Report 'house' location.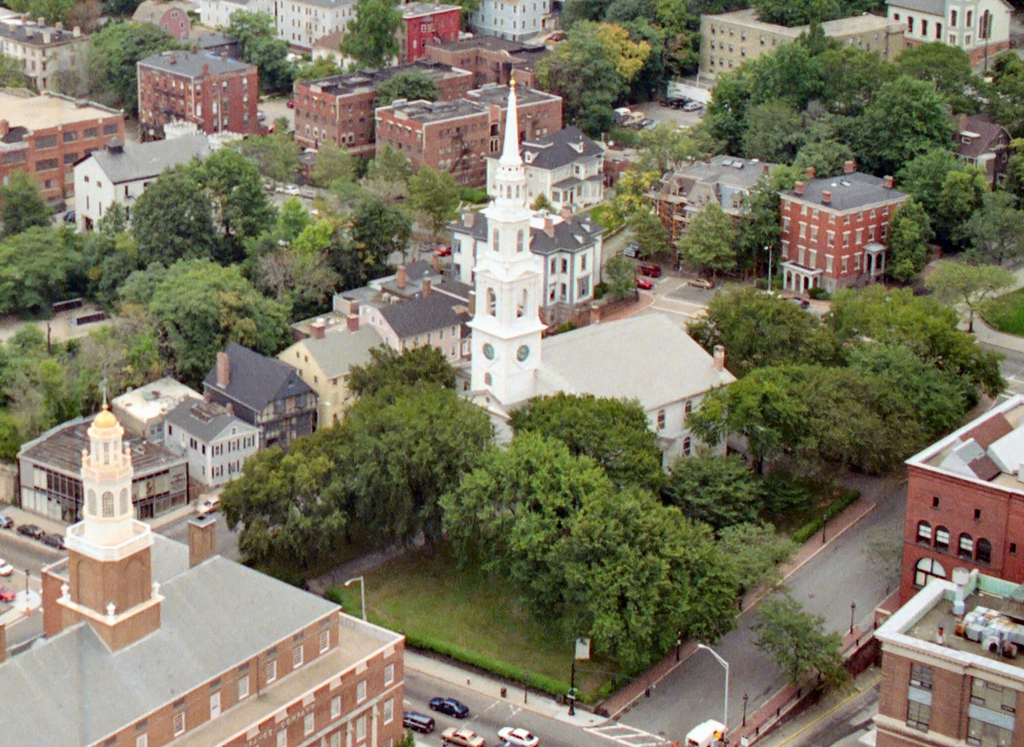
Report: BBox(769, 156, 909, 296).
